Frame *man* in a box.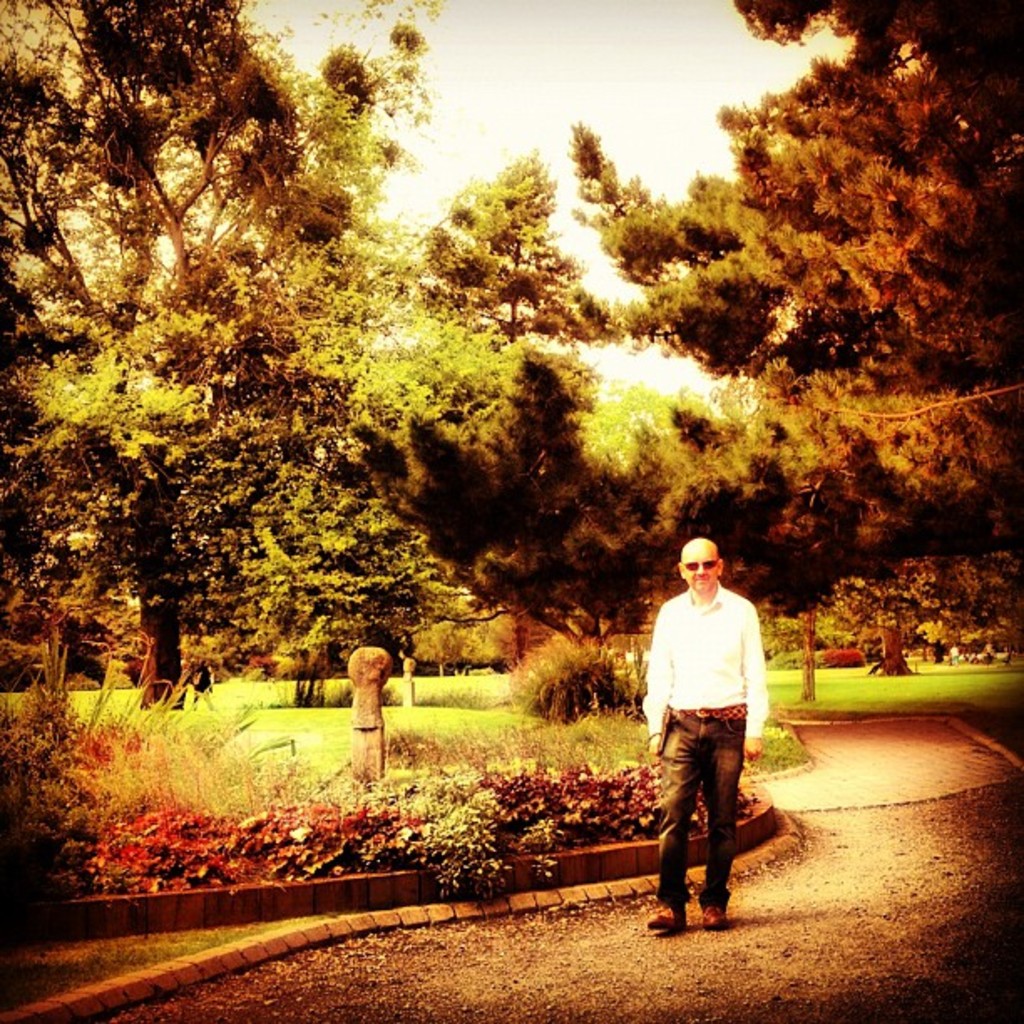
rect(648, 557, 785, 934).
